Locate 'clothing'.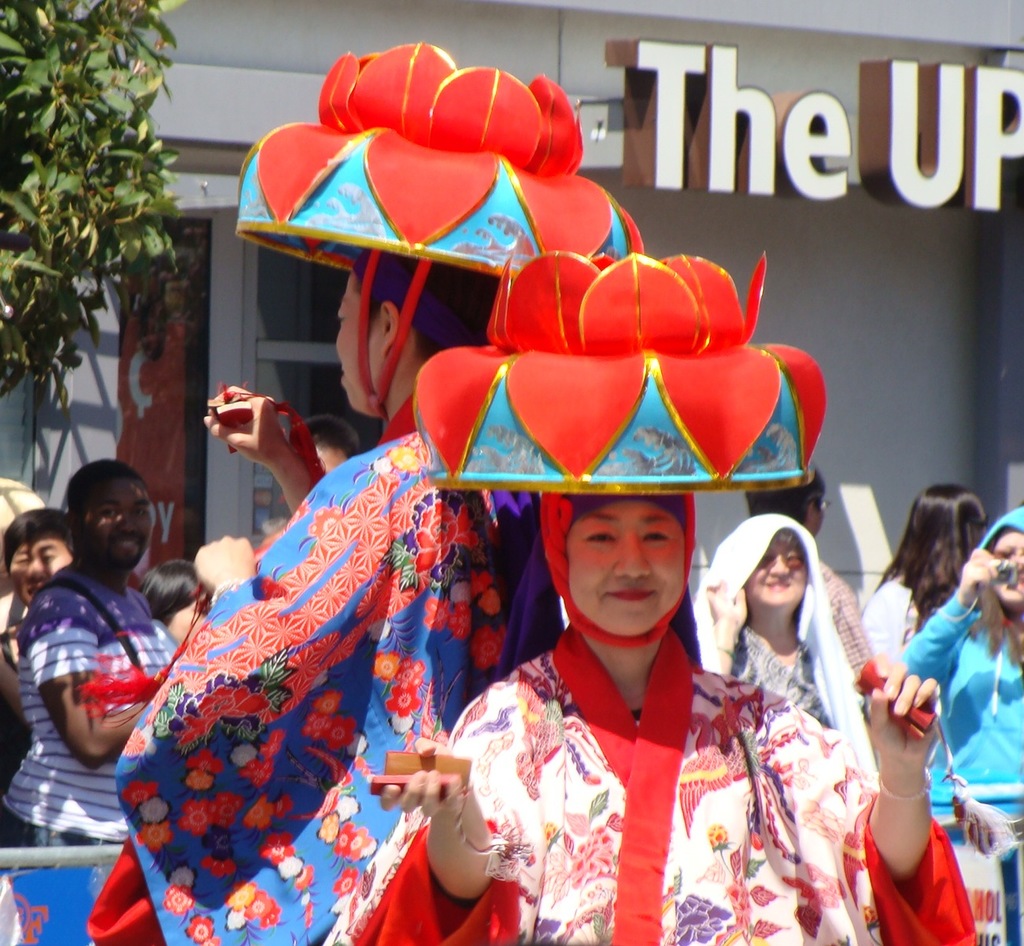
Bounding box: {"left": 896, "top": 504, "right": 1023, "bottom": 945}.
